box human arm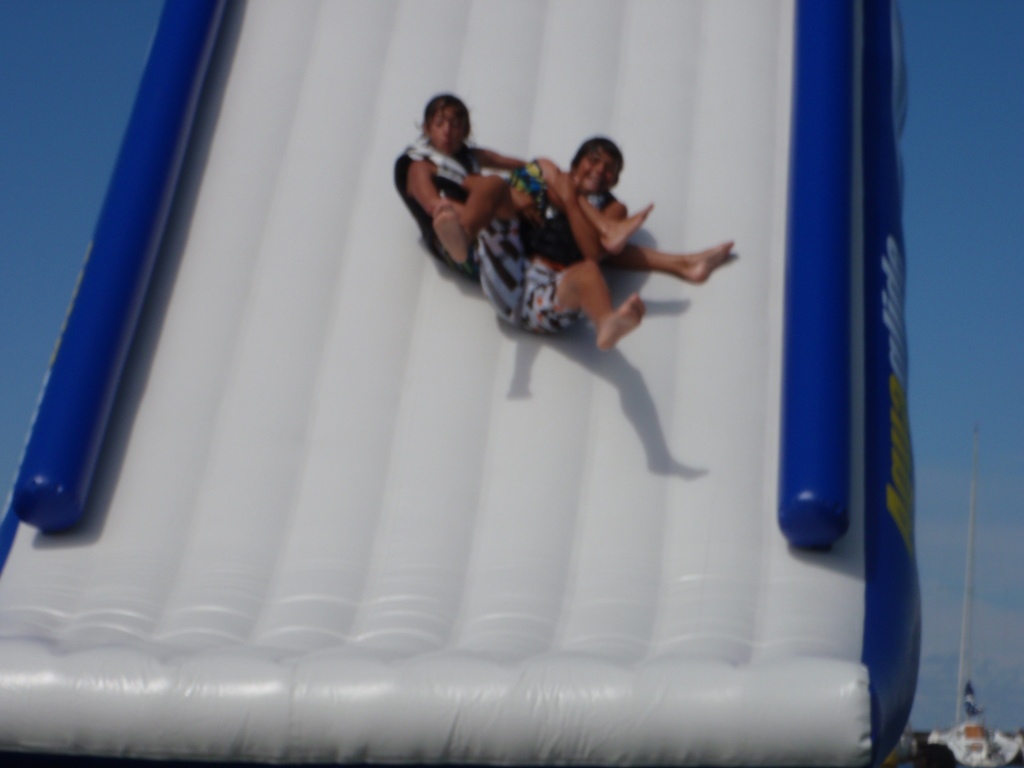
bbox(473, 148, 531, 170)
